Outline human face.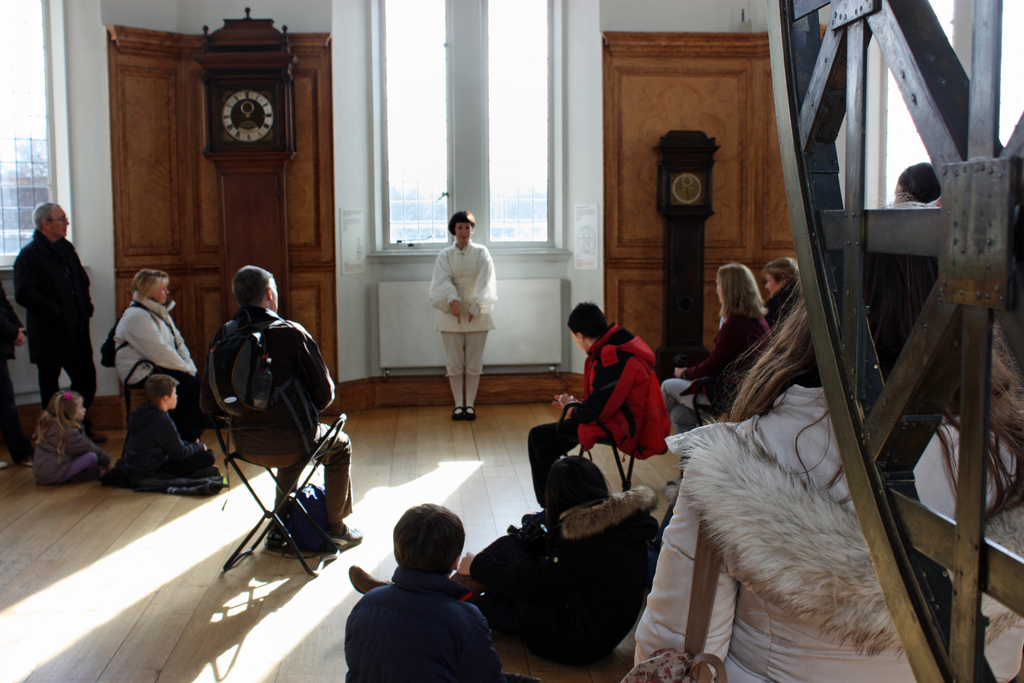
Outline: crop(49, 206, 70, 237).
